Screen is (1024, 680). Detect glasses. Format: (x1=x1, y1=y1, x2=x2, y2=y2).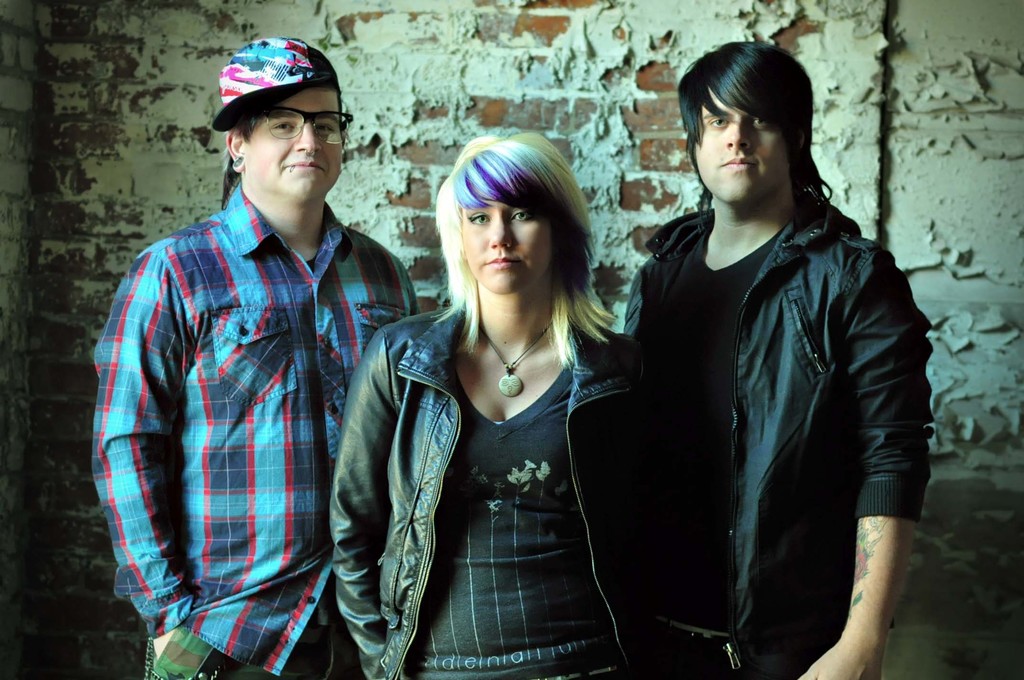
(x1=249, y1=108, x2=353, y2=144).
